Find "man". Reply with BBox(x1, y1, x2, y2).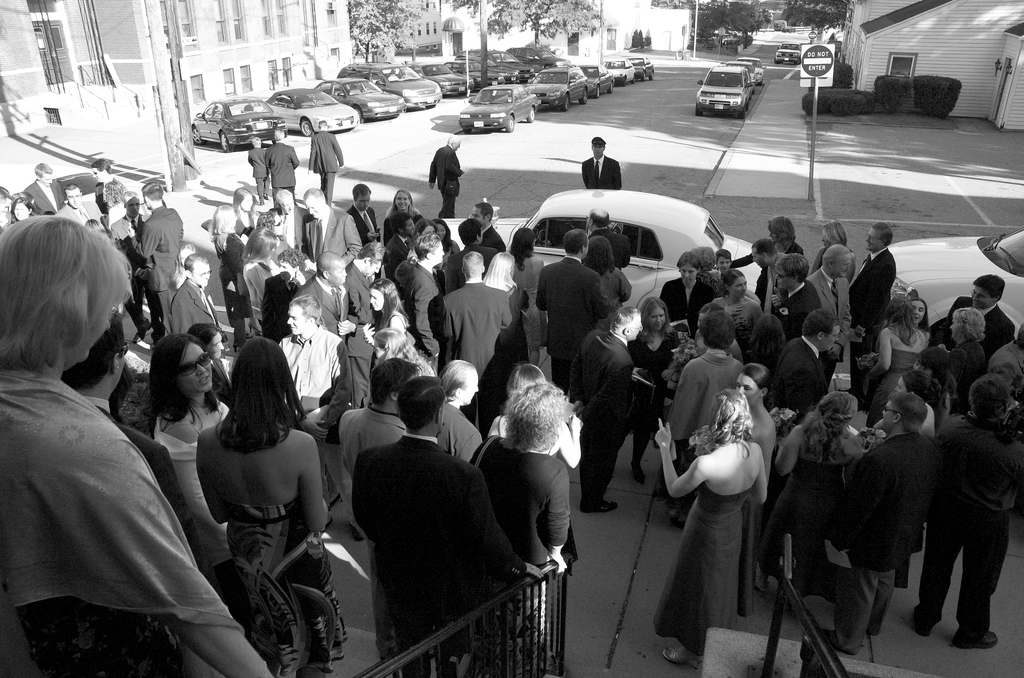
BBox(769, 312, 829, 419).
